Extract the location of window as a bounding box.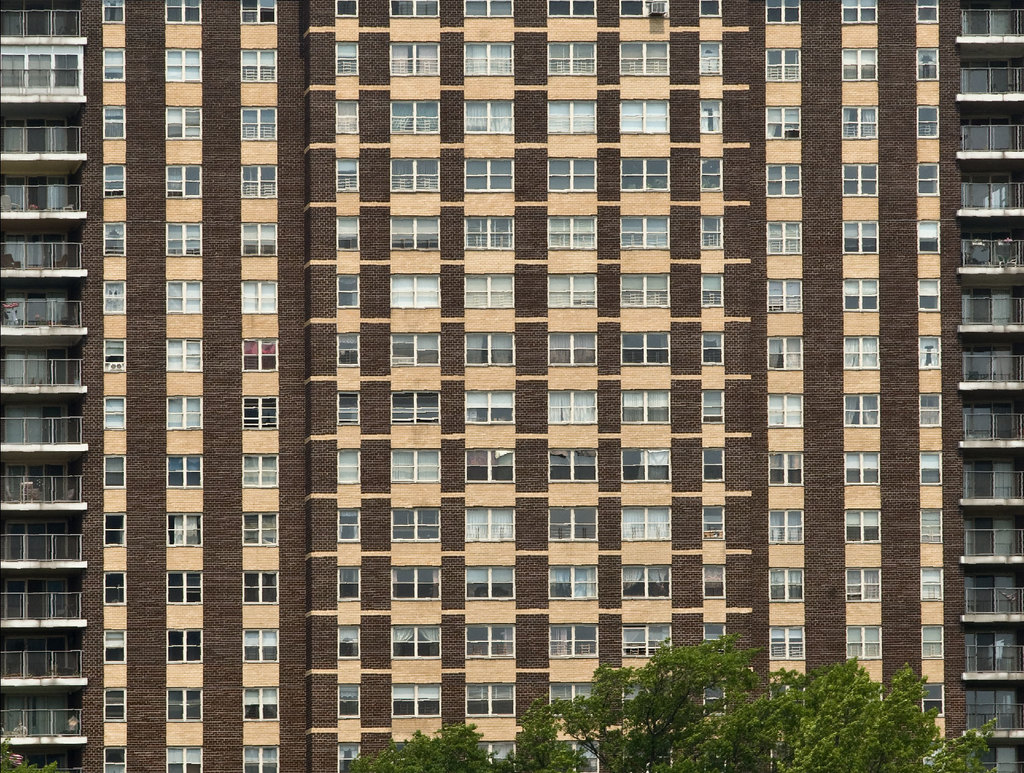
bbox=(339, 742, 360, 772).
